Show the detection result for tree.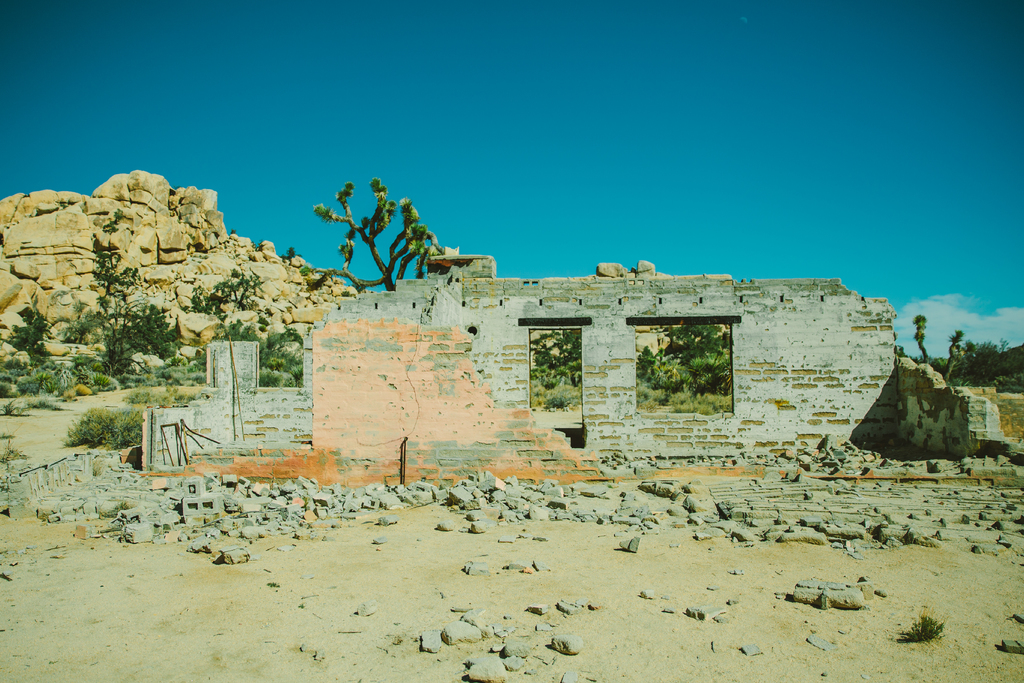
BBox(201, 274, 257, 325).
